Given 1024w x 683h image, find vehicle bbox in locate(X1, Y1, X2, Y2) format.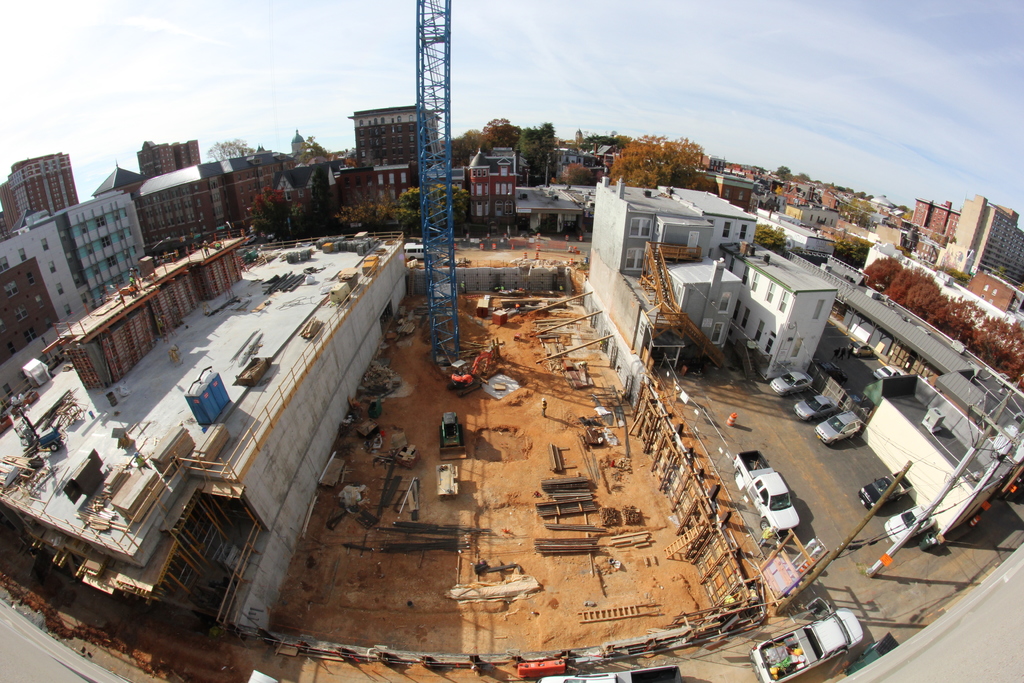
locate(852, 341, 875, 356).
